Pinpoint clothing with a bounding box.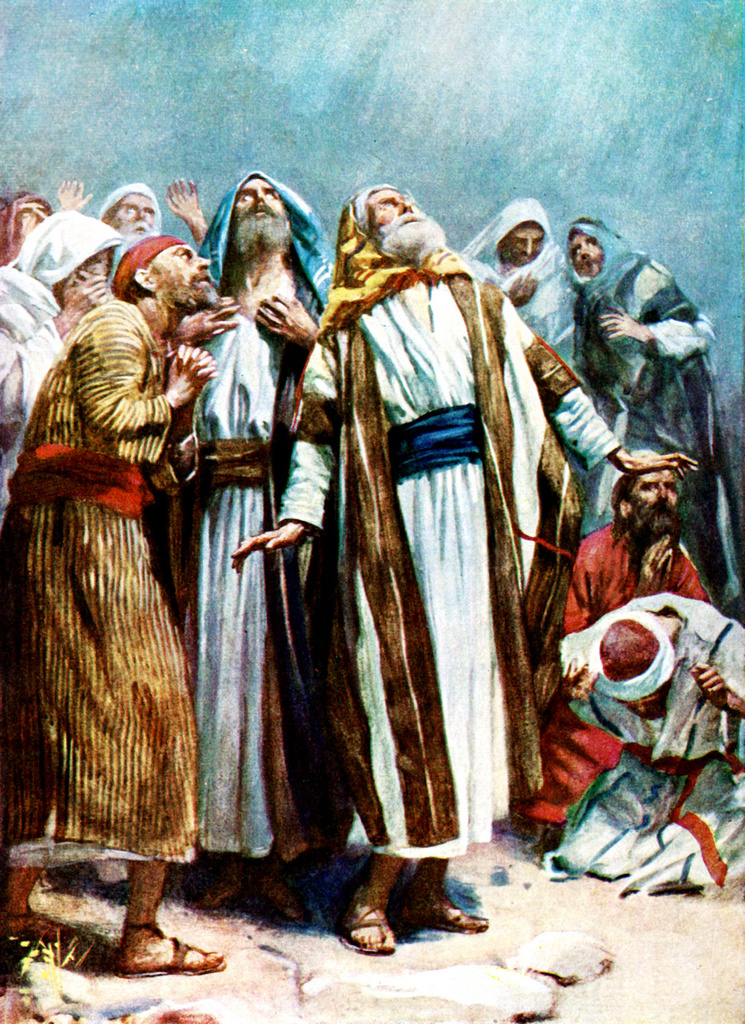
box=[146, 170, 330, 841].
